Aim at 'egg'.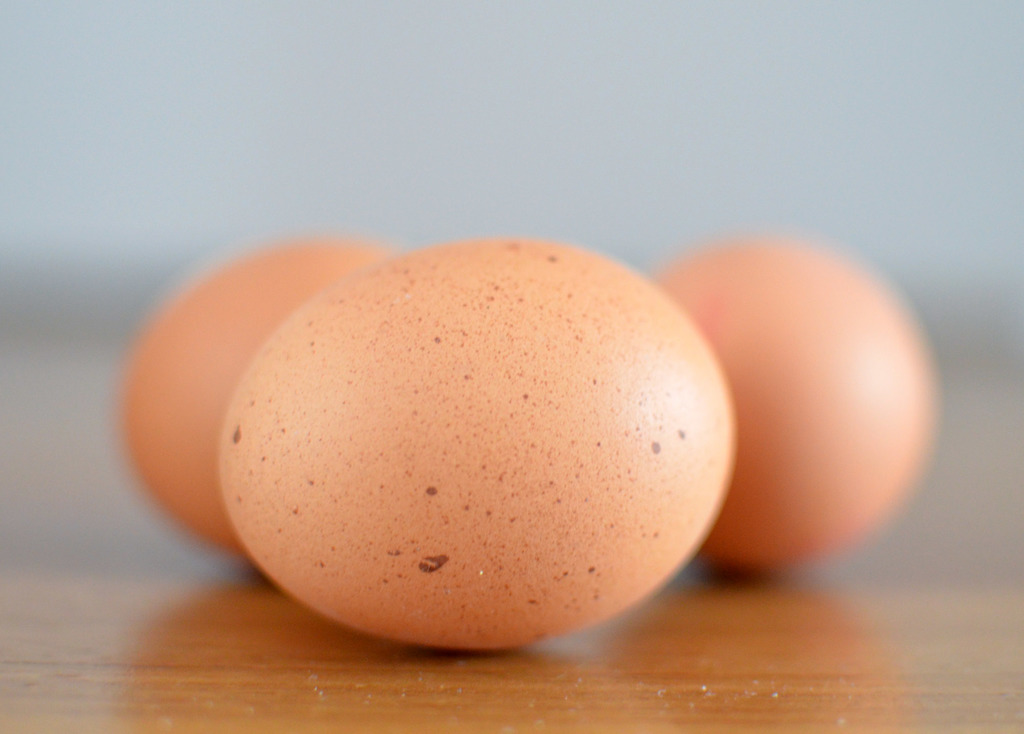
Aimed at box(216, 234, 737, 653).
